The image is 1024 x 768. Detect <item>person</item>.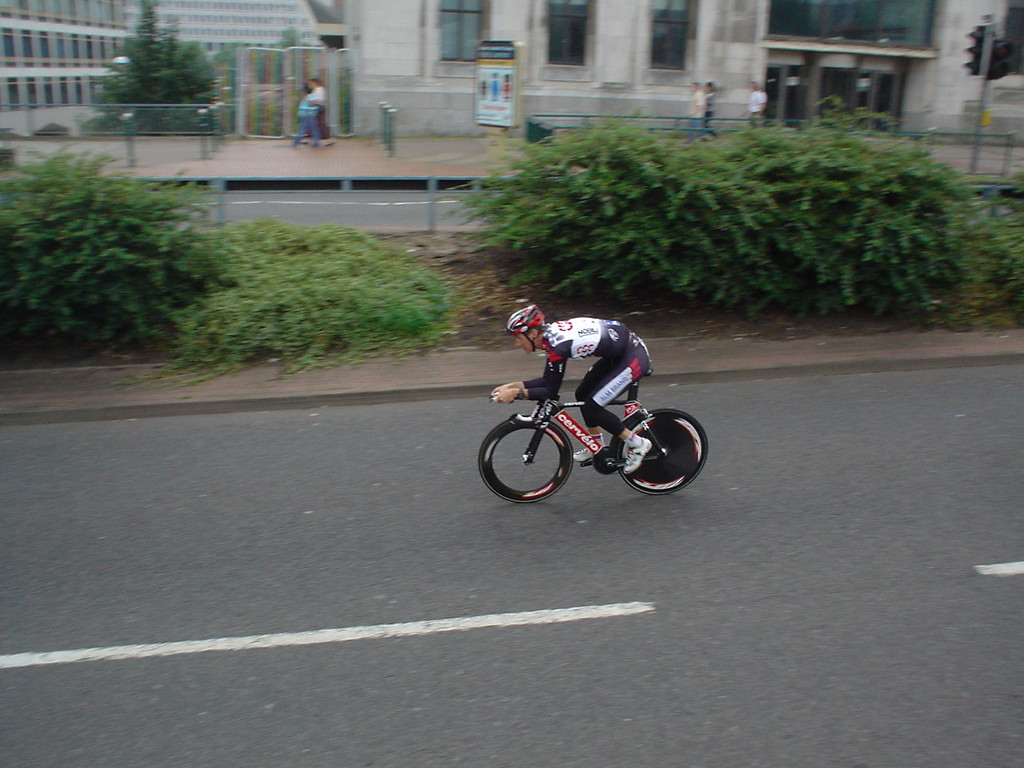
Detection: pyautogui.locateOnScreen(739, 79, 768, 122).
